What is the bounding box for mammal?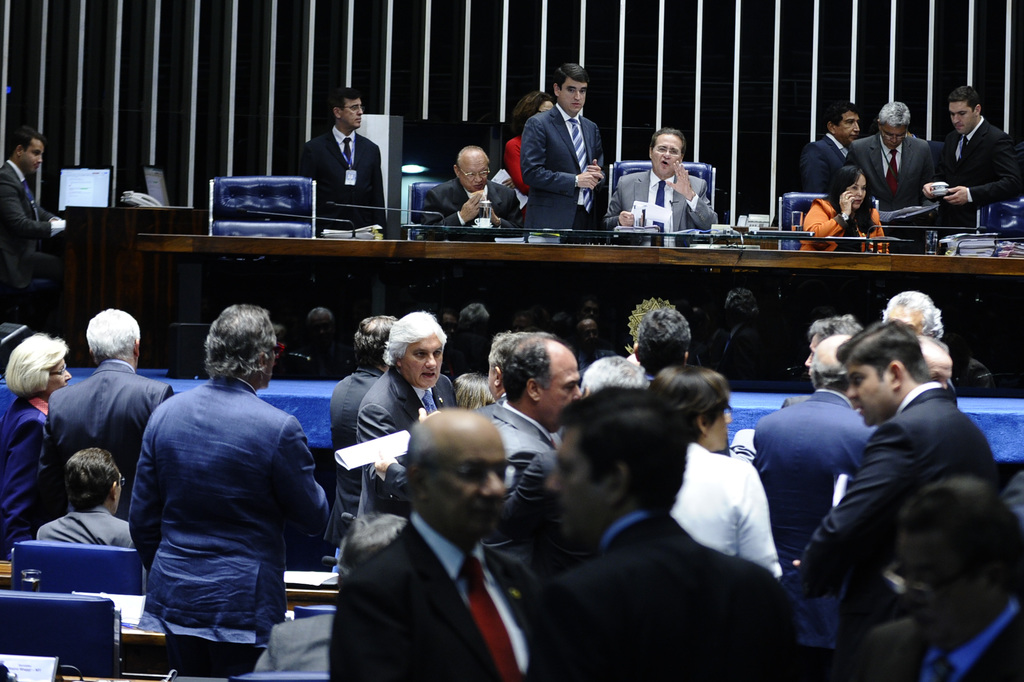
[x1=253, y1=508, x2=410, y2=674].
